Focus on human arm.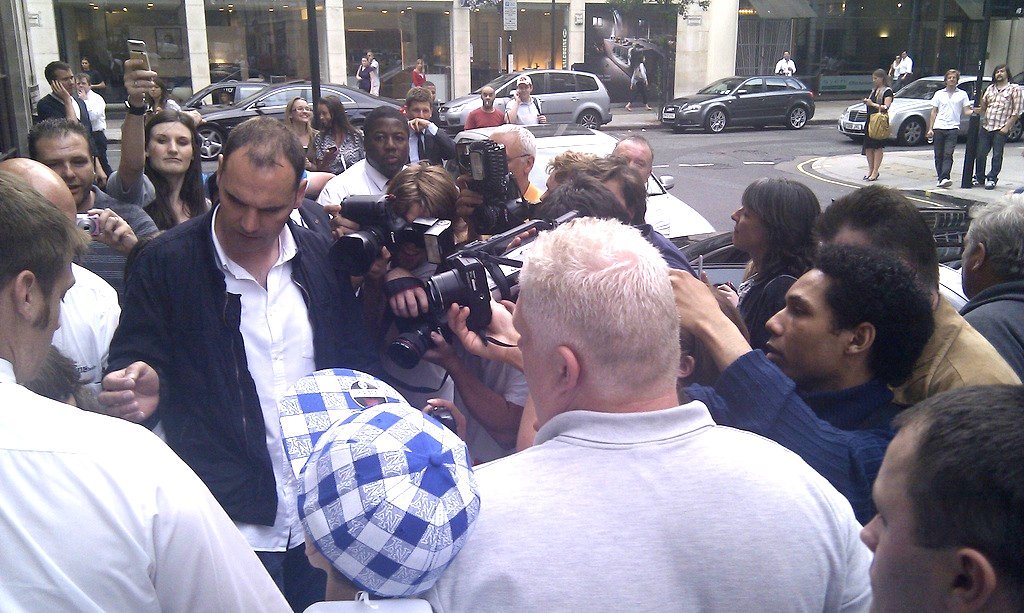
Focused at locate(502, 97, 519, 121).
